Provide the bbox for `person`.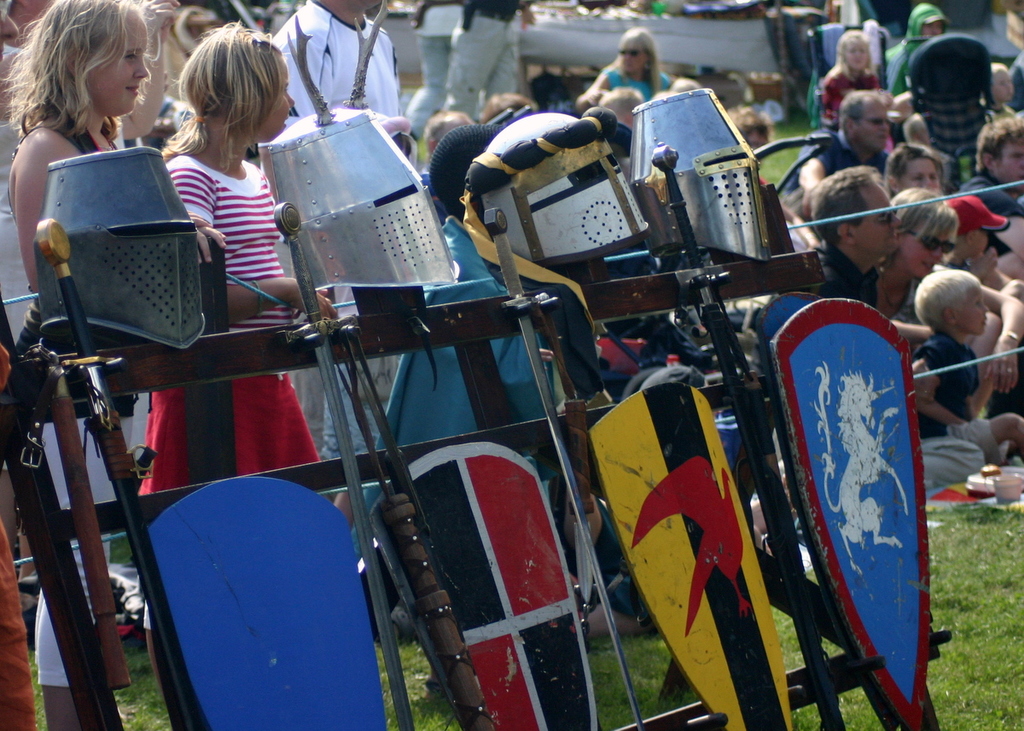
left=911, top=18, right=994, bottom=186.
